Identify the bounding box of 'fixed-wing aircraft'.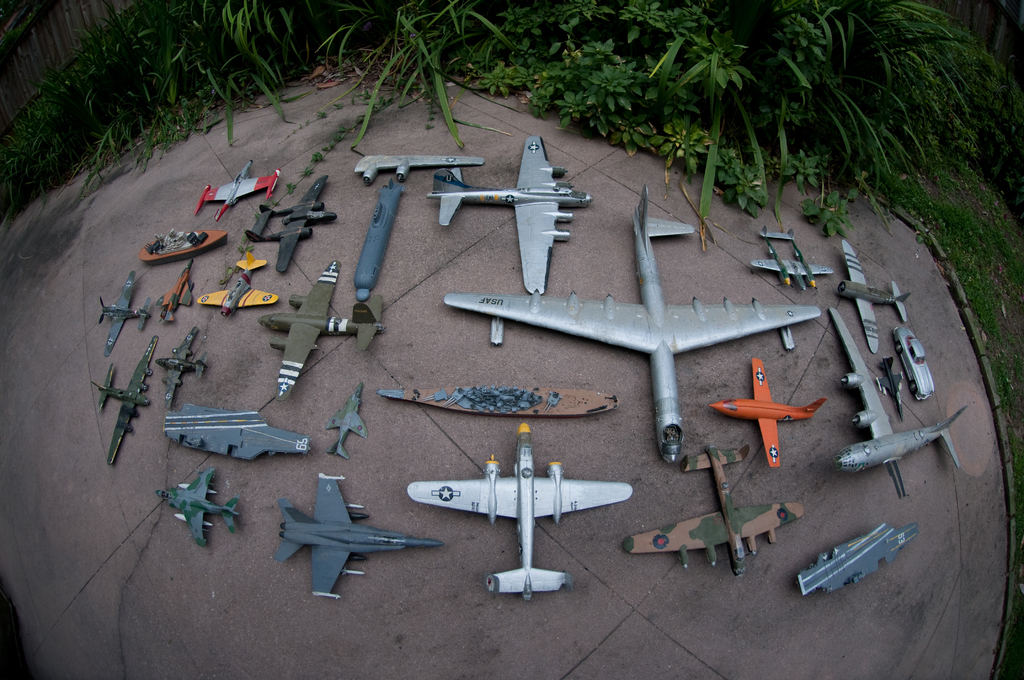
[left=401, top=424, right=634, bottom=600].
